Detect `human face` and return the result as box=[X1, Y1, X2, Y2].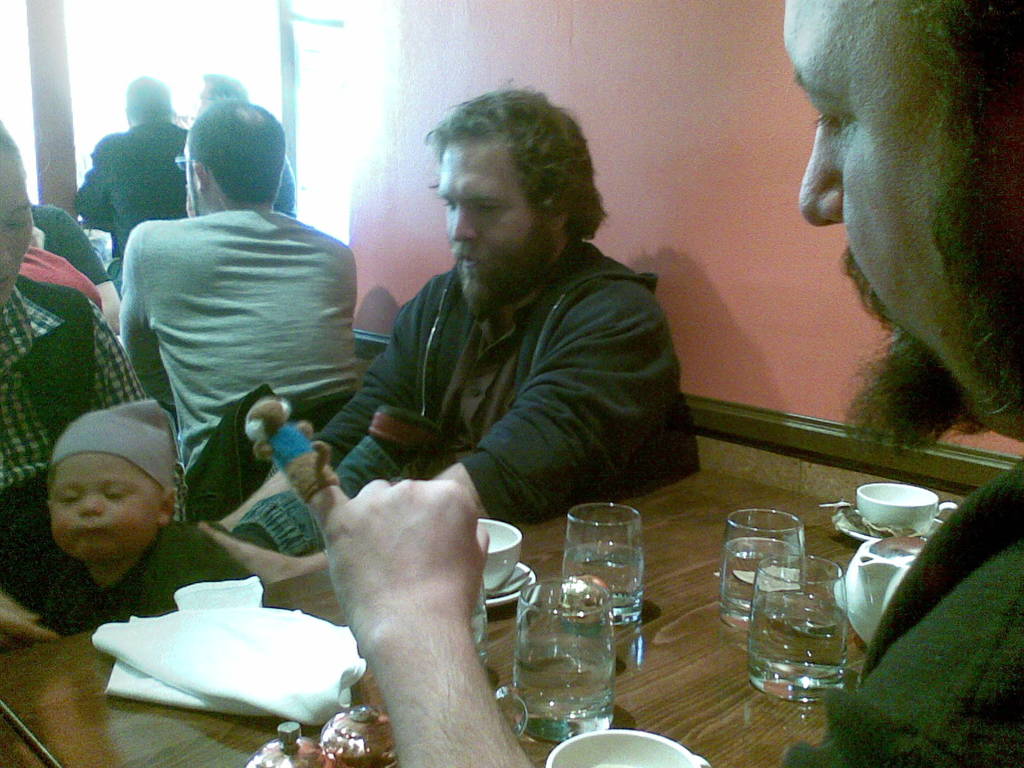
box=[44, 452, 159, 558].
